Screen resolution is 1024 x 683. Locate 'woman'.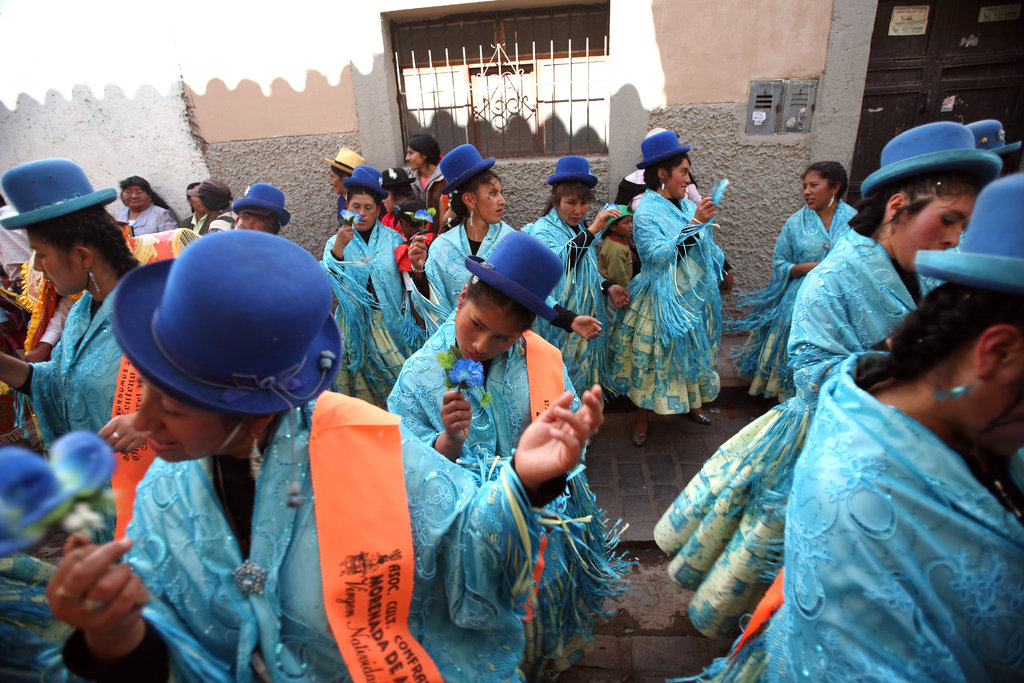
locate(325, 143, 362, 229).
